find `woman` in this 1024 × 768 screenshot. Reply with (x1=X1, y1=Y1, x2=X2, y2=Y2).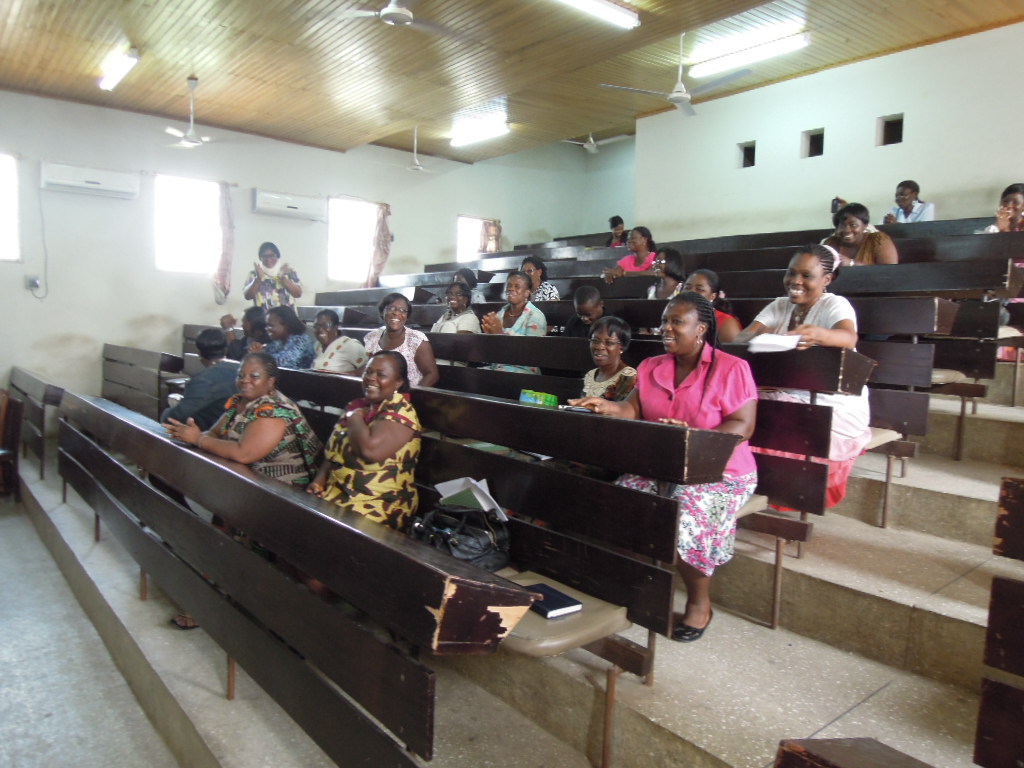
(x1=520, y1=261, x2=561, y2=307).
